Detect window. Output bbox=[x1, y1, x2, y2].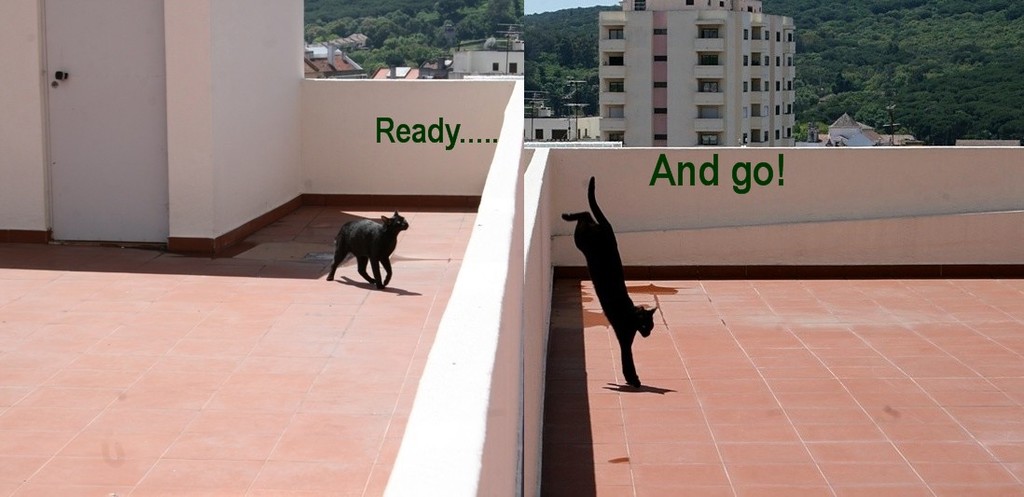
bbox=[701, 77, 722, 92].
